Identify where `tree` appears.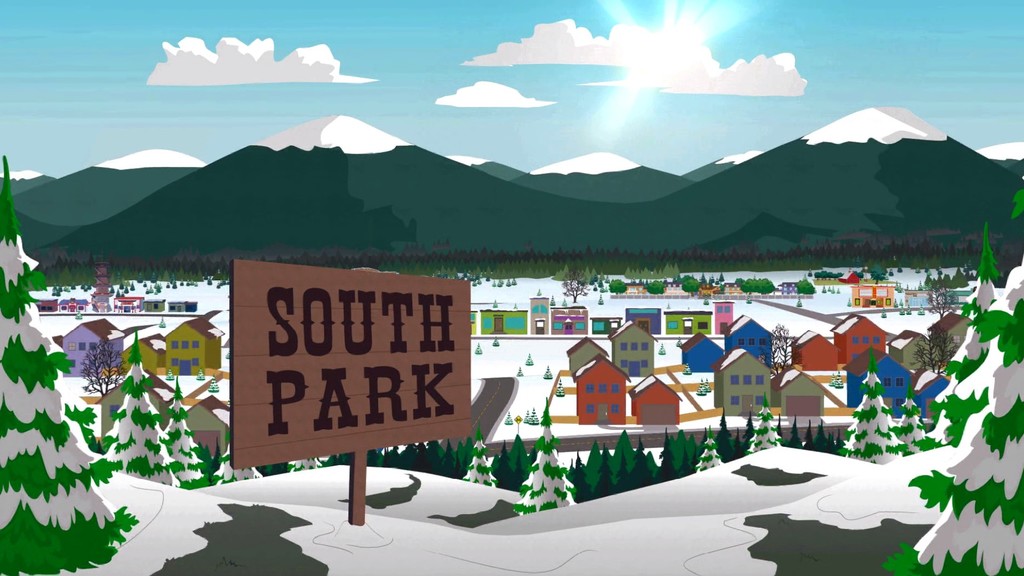
Appears at [x1=879, y1=173, x2=1023, y2=575].
